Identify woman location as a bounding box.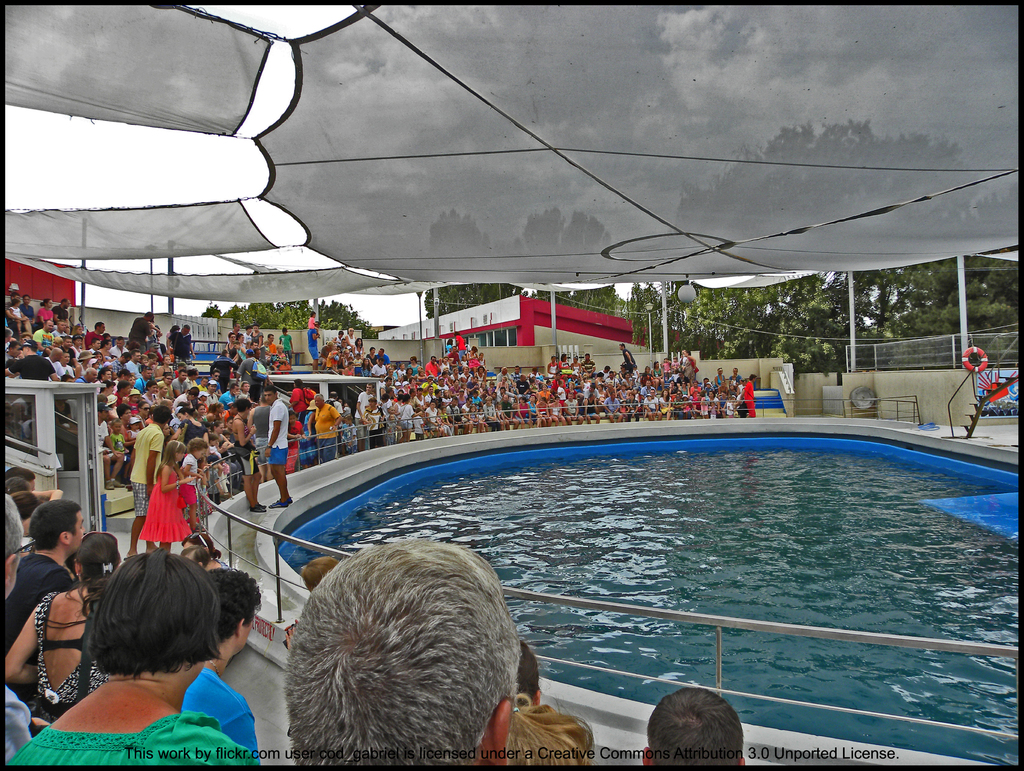
[x1=401, y1=393, x2=419, y2=436].
